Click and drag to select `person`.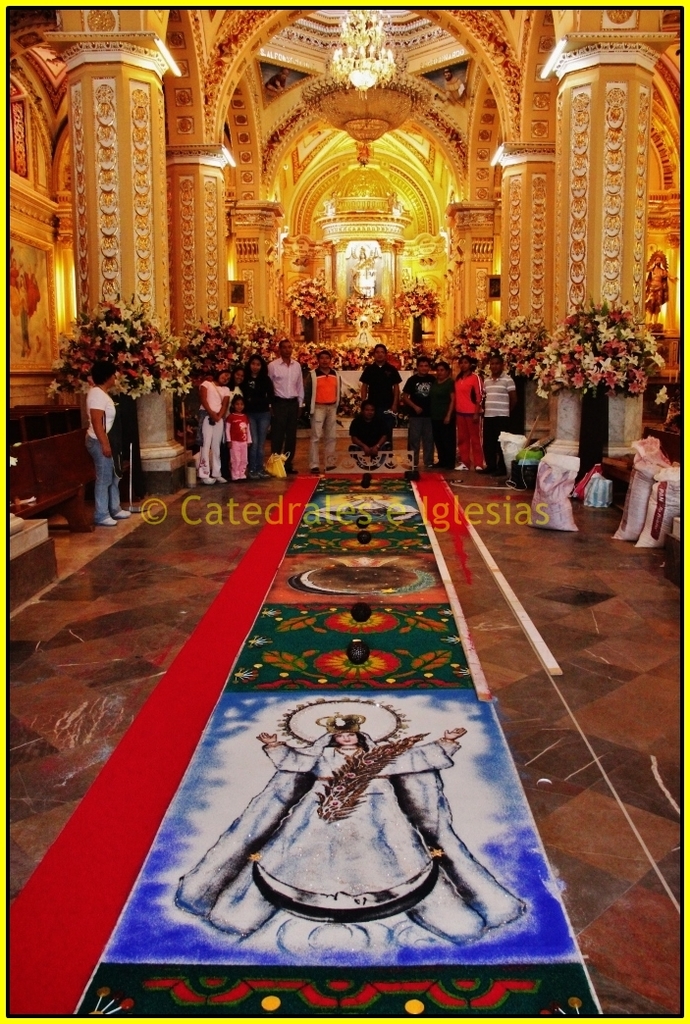
Selection: Rect(267, 68, 290, 91).
